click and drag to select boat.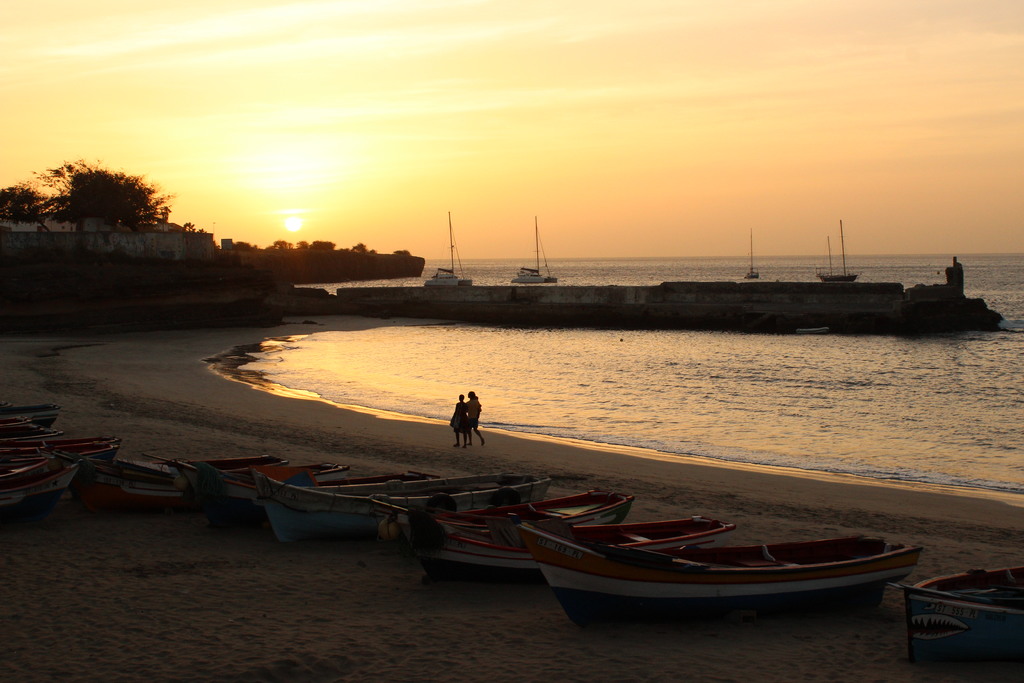
Selection: x1=0 y1=459 x2=77 y2=504.
